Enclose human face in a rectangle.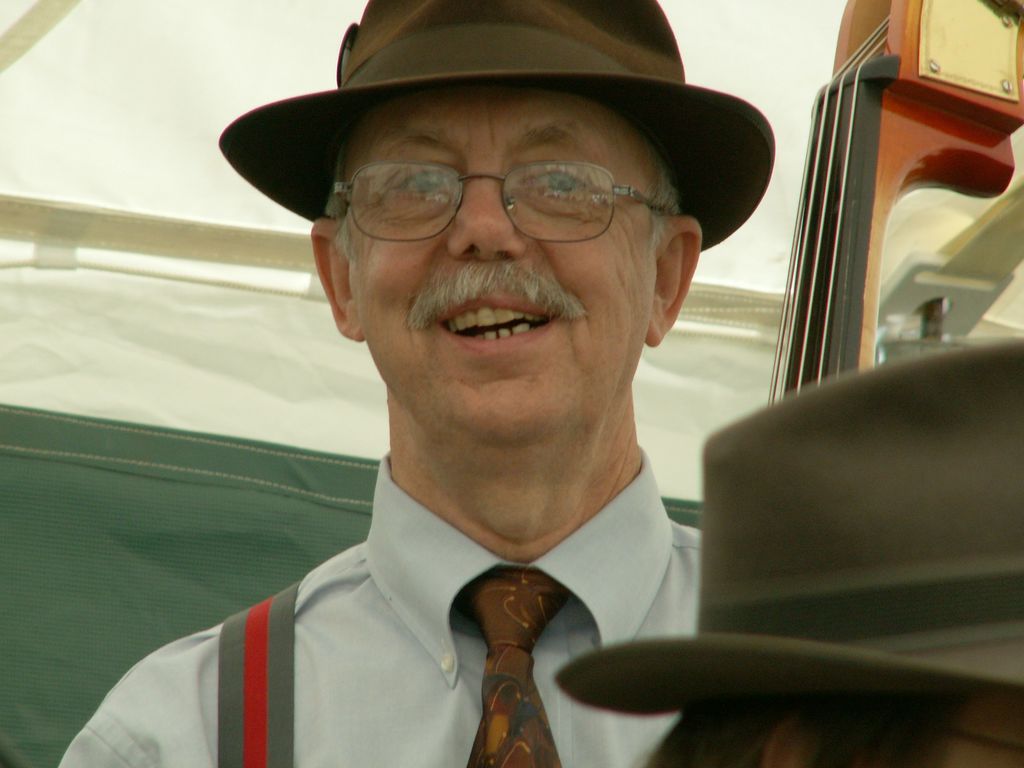
locate(344, 83, 659, 450).
